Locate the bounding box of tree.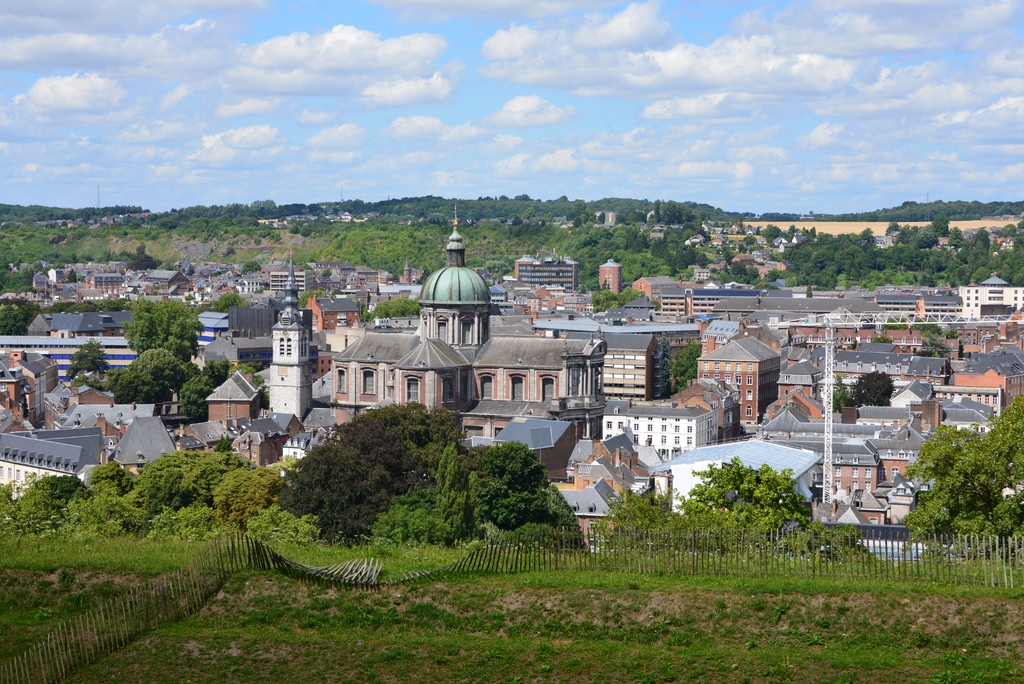
Bounding box: bbox=(855, 371, 897, 406).
